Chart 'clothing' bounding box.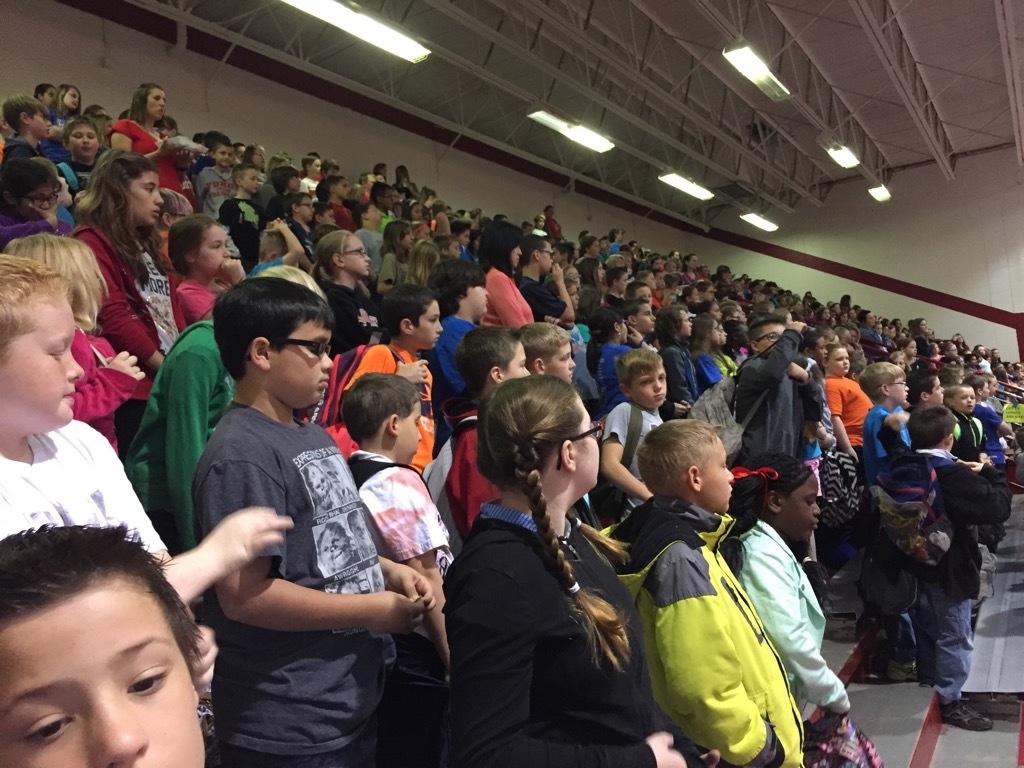
Charted: locate(453, 496, 706, 767).
